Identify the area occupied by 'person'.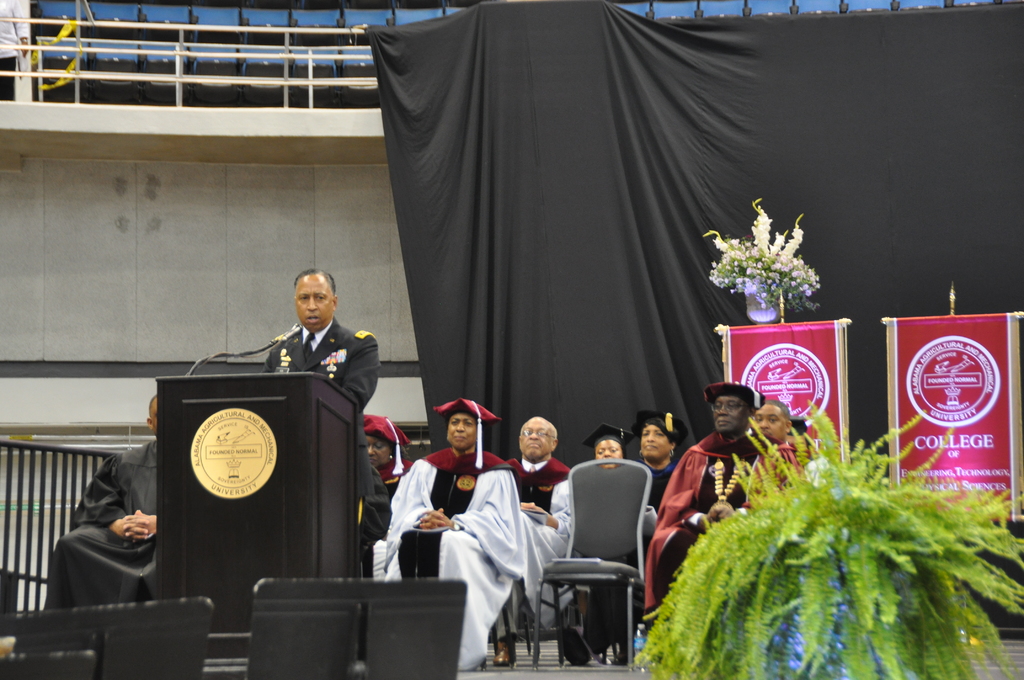
Area: {"left": 257, "top": 269, "right": 378, "bottom": 526}.
